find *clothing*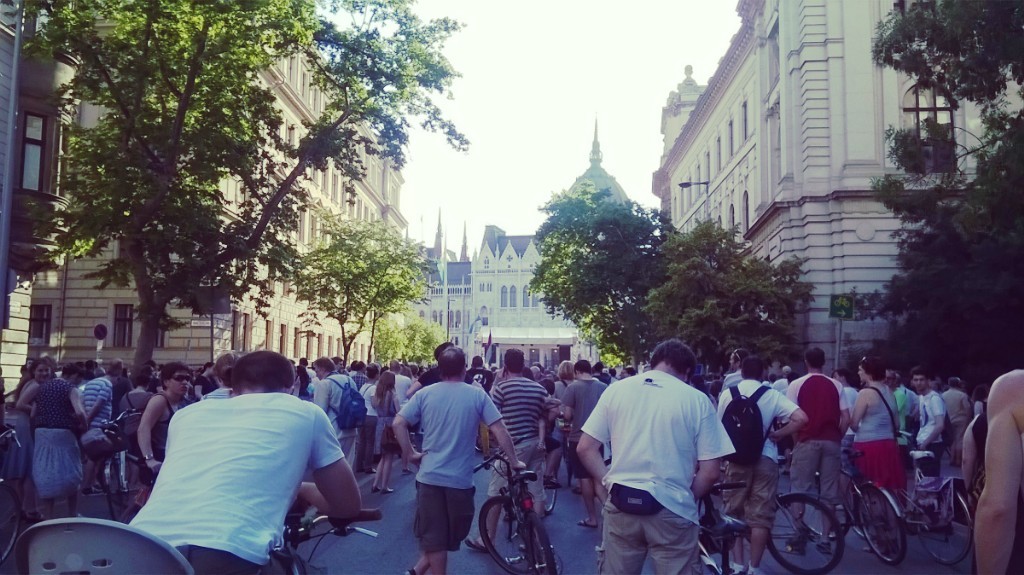
<bbox>488, 369, 556, 510</bbox>
